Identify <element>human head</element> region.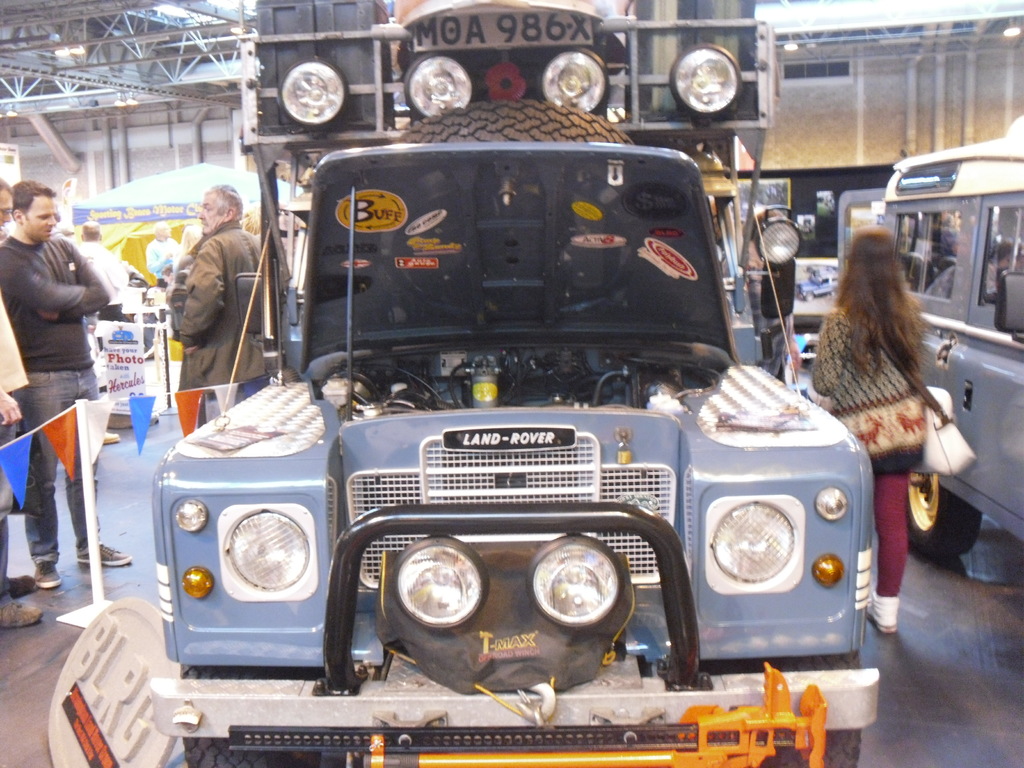
Region: (7,168,63,243).
